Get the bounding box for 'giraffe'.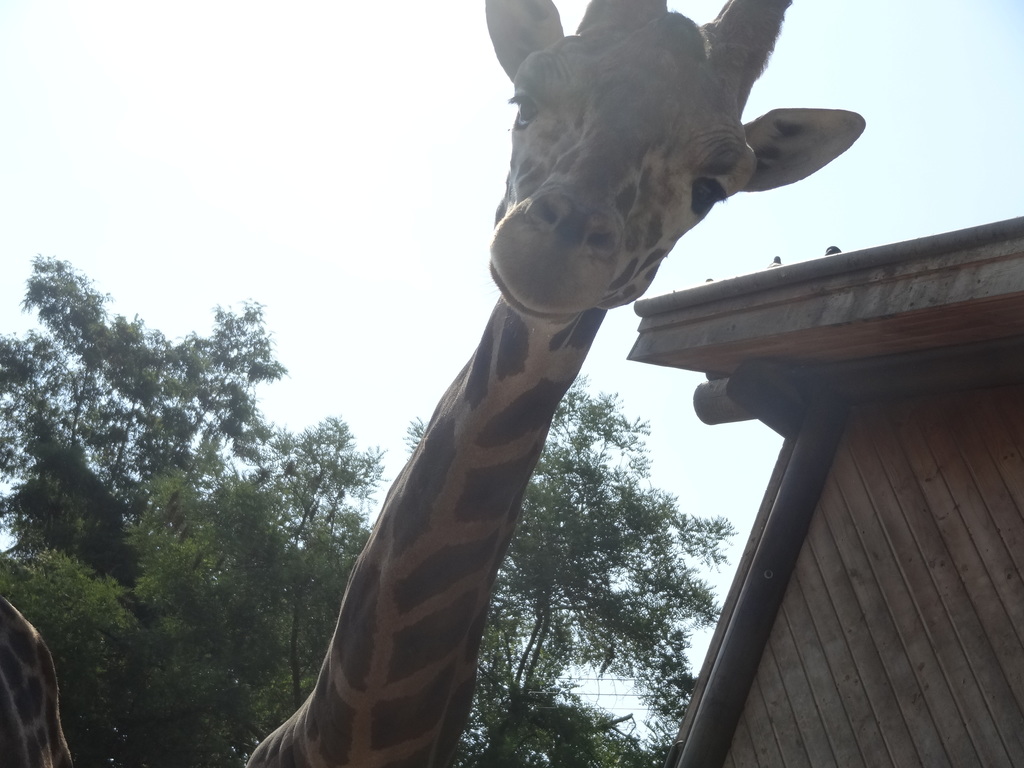
bbox=(243, 0, 865, 767).
